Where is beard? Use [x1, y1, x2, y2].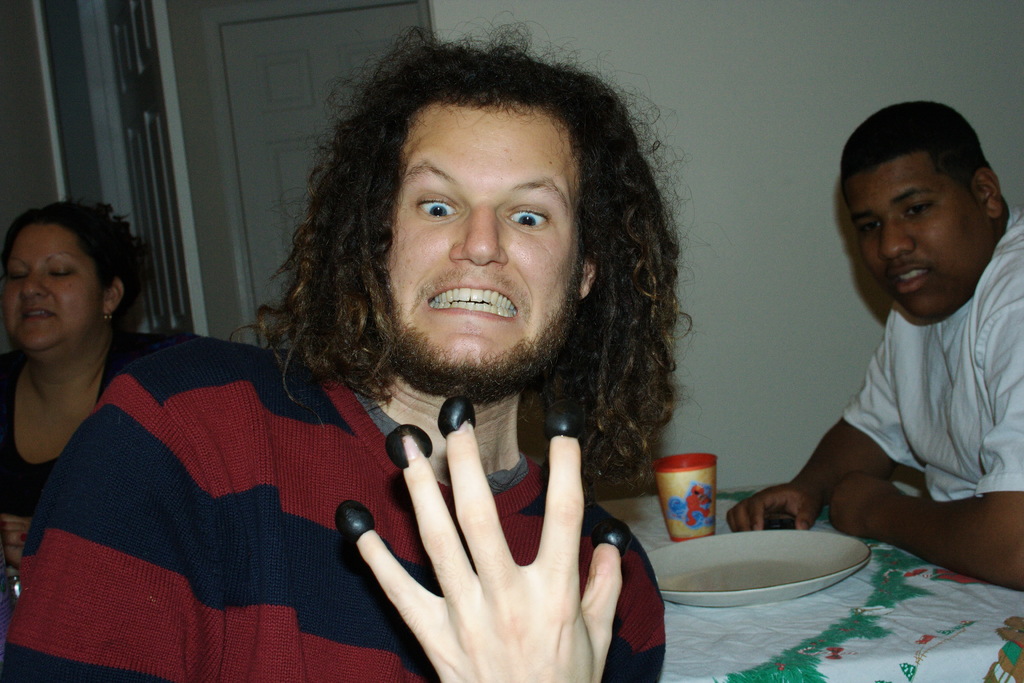
[385, 225, 589, 402].
